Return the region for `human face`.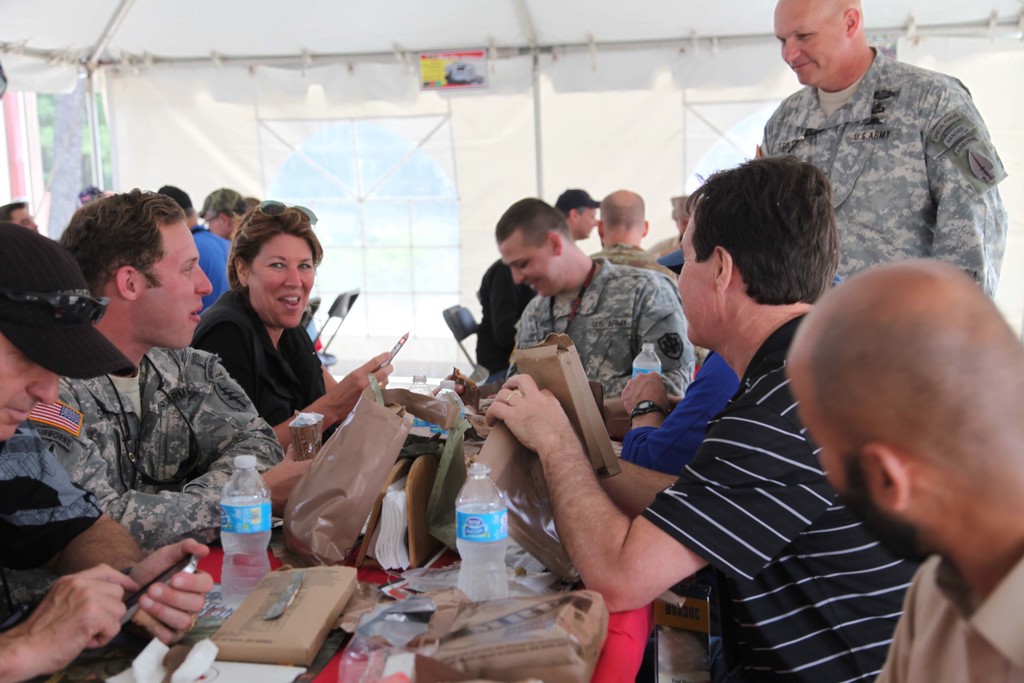
246 233 316 329.
